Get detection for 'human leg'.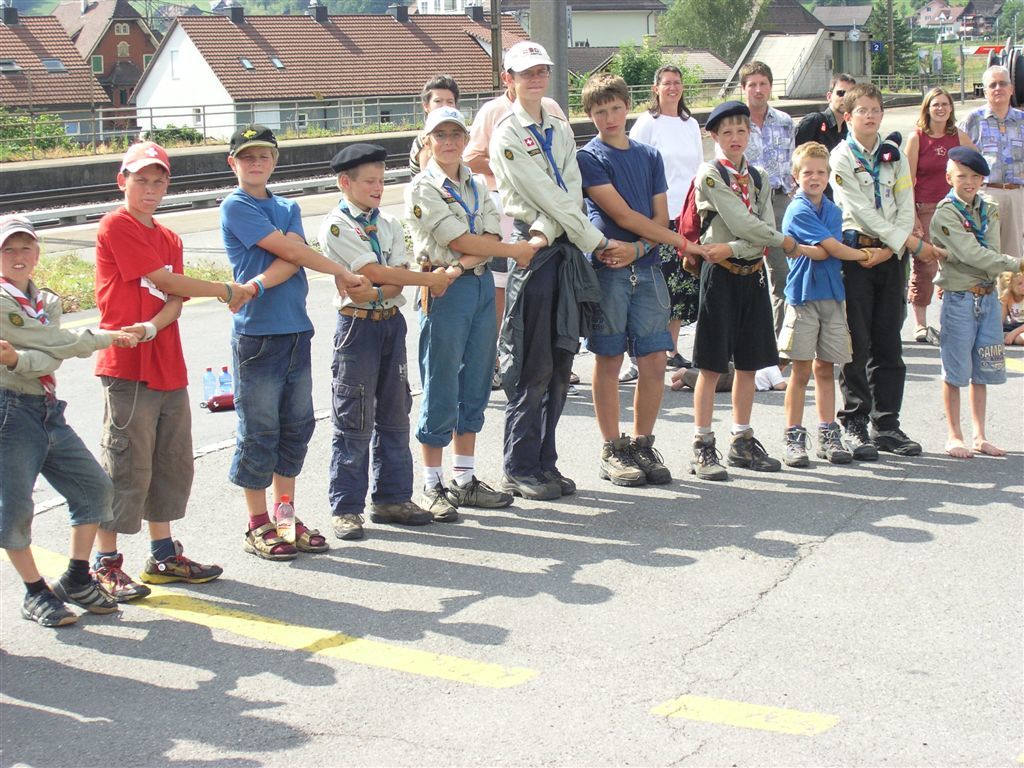
Detection: <box>632,241,668,481</box>.
